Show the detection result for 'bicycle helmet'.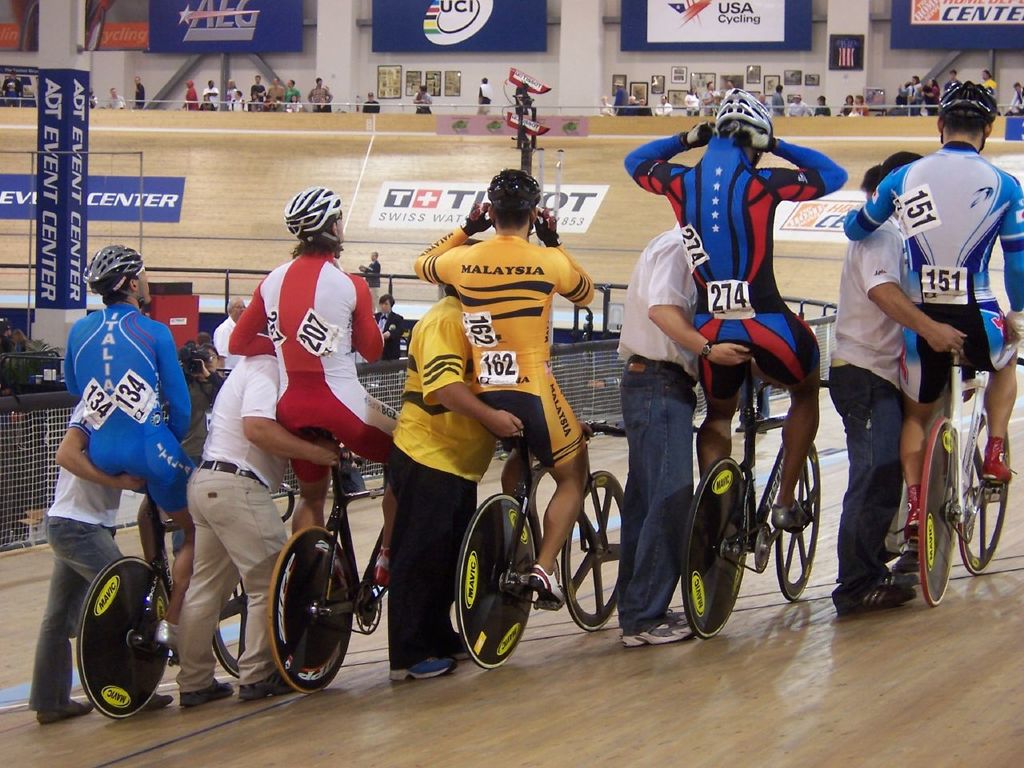
bbox(714, 85, 772, 166).
